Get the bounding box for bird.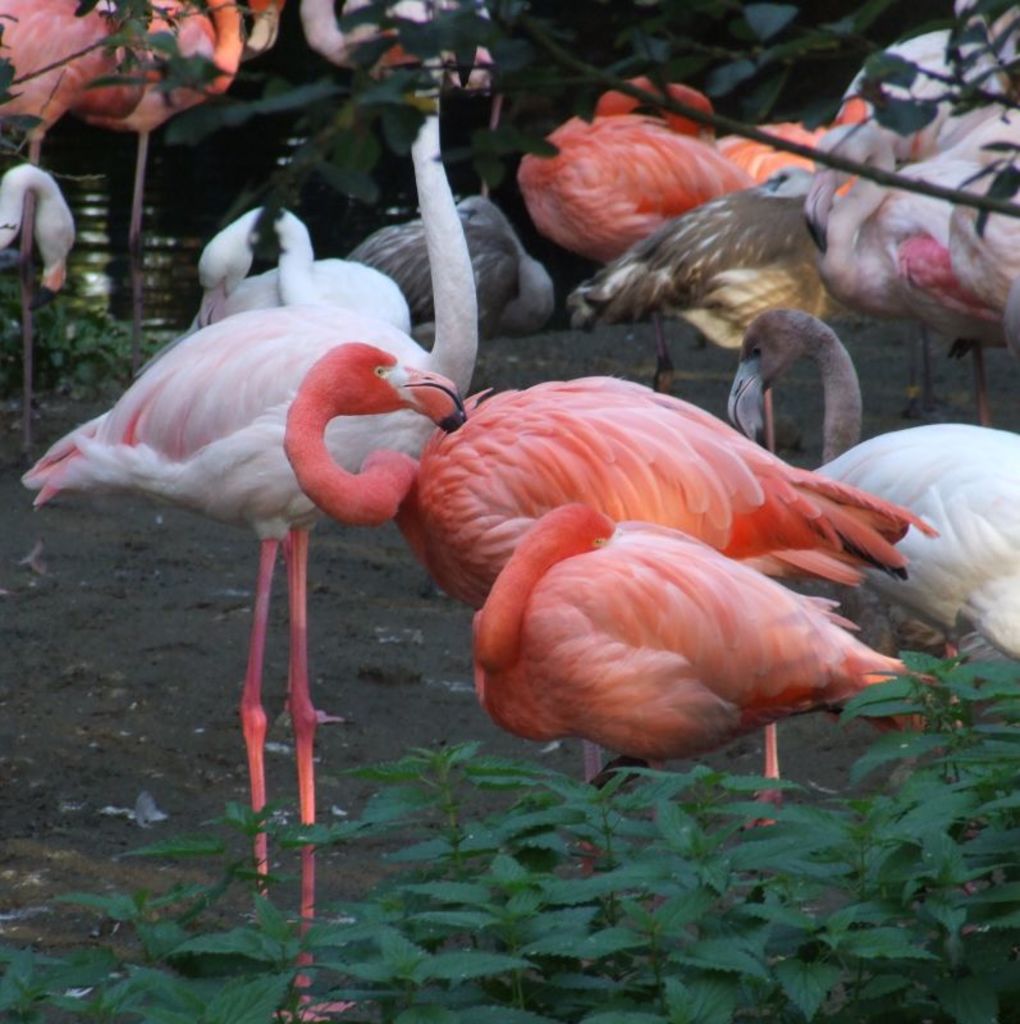
<box>474,497,957,886</box>.
